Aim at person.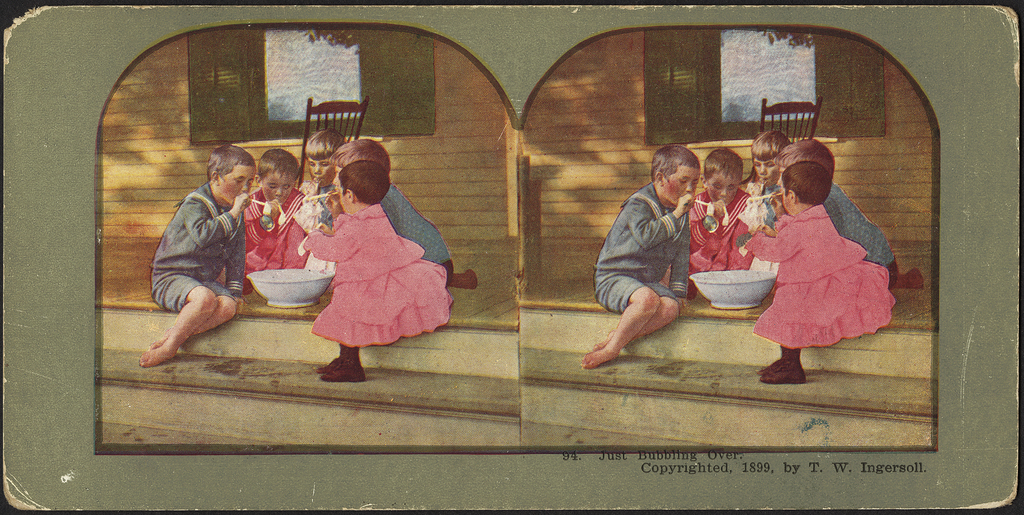
Aimed at {"x1": 298, "y1": 122, "x2": 345, "y2": 227}.
